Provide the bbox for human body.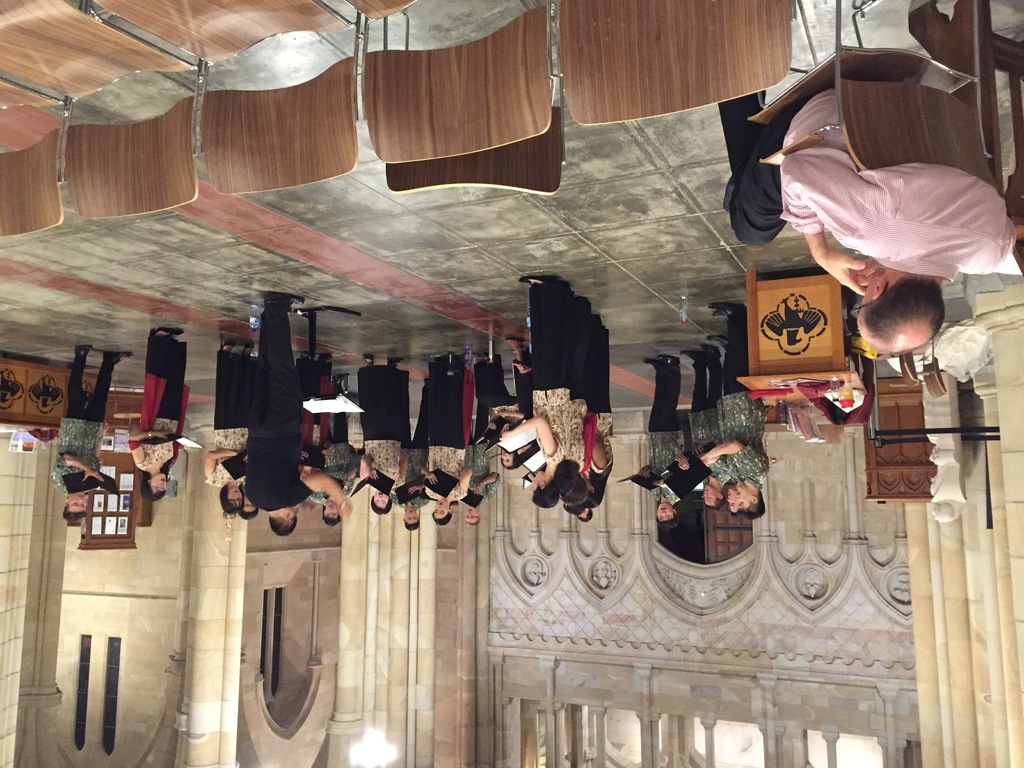
bbox=[506, 271, 575, 508].
